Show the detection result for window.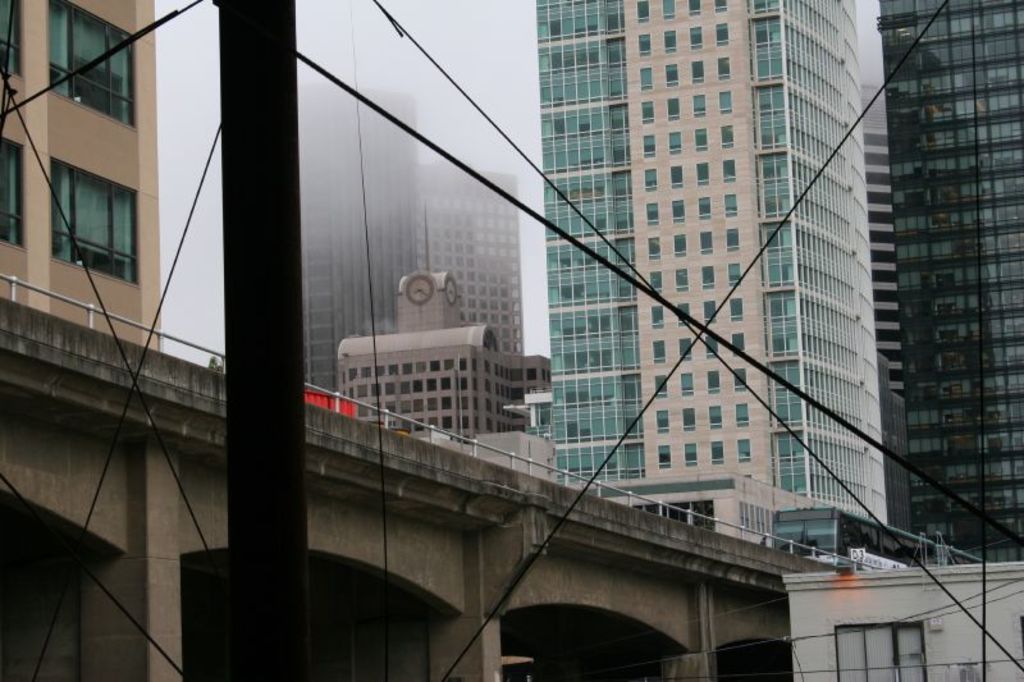
(x1=654, y1=409, x2=672, y2=430).
